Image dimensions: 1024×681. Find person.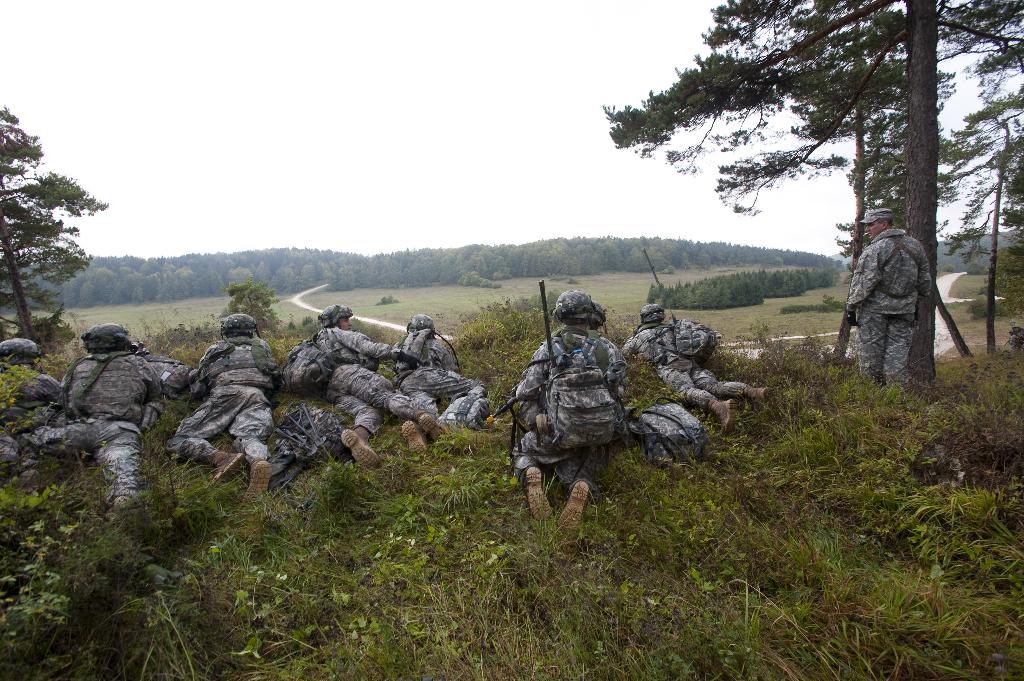
bbox=[0, 333, 76, 498].
